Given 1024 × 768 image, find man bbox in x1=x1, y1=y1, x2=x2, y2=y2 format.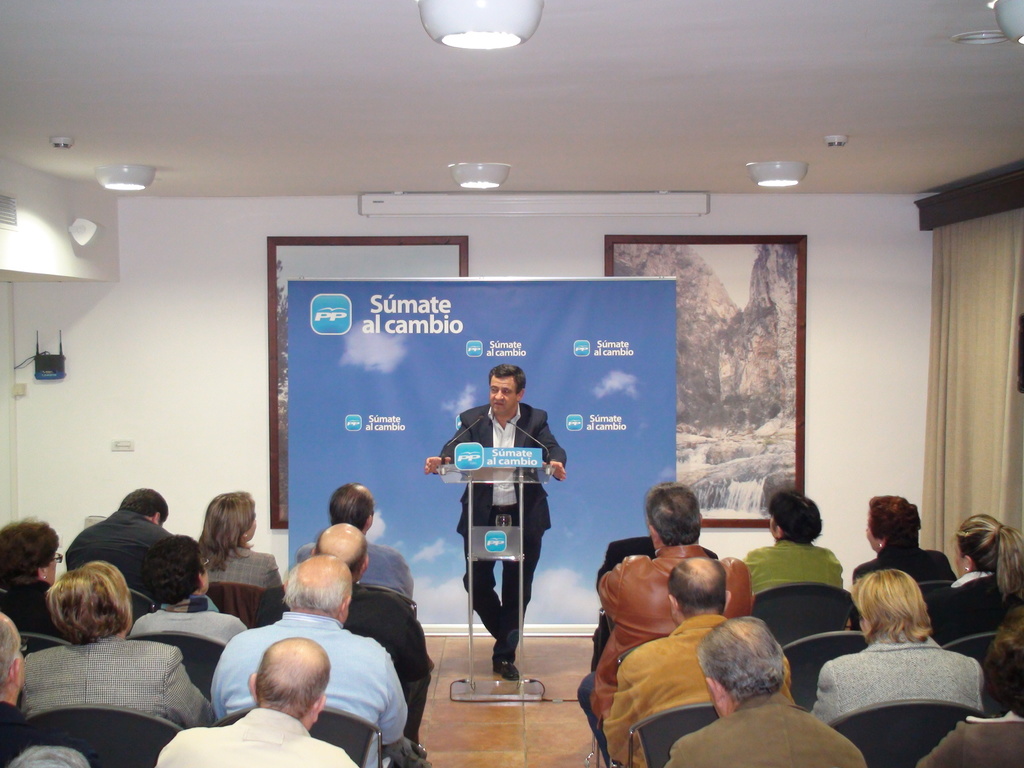
x1=603, y1=557, x2=794, y2=767.
